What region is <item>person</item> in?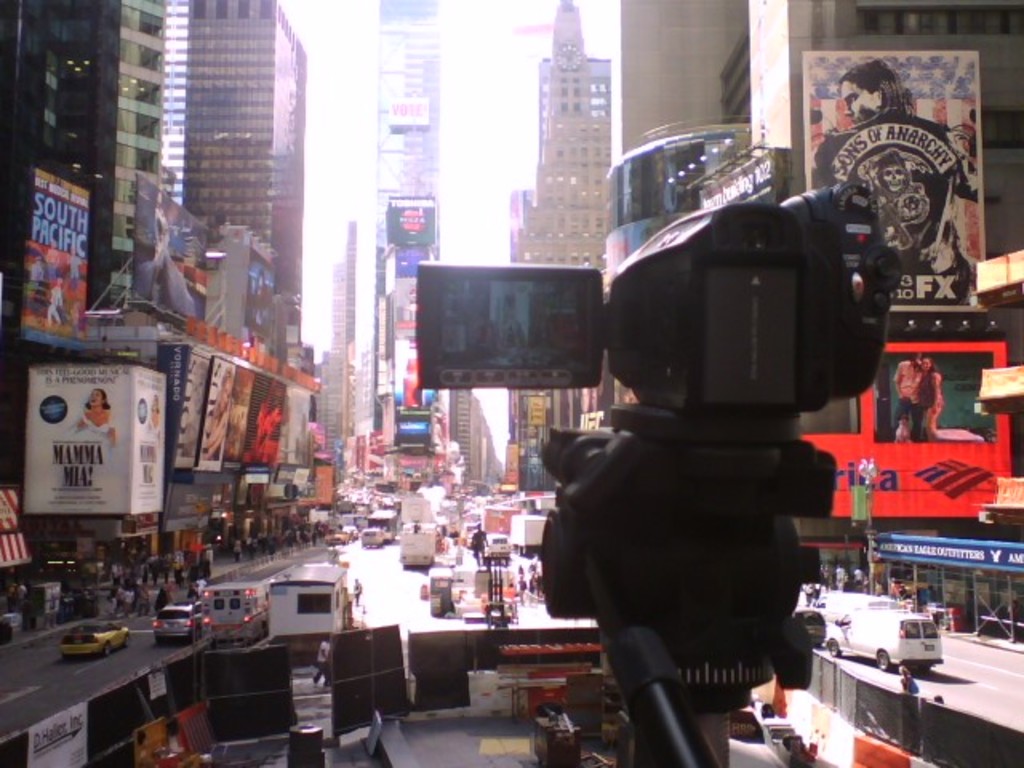
<bbox>918, 360, 947, 438</bbox>.
